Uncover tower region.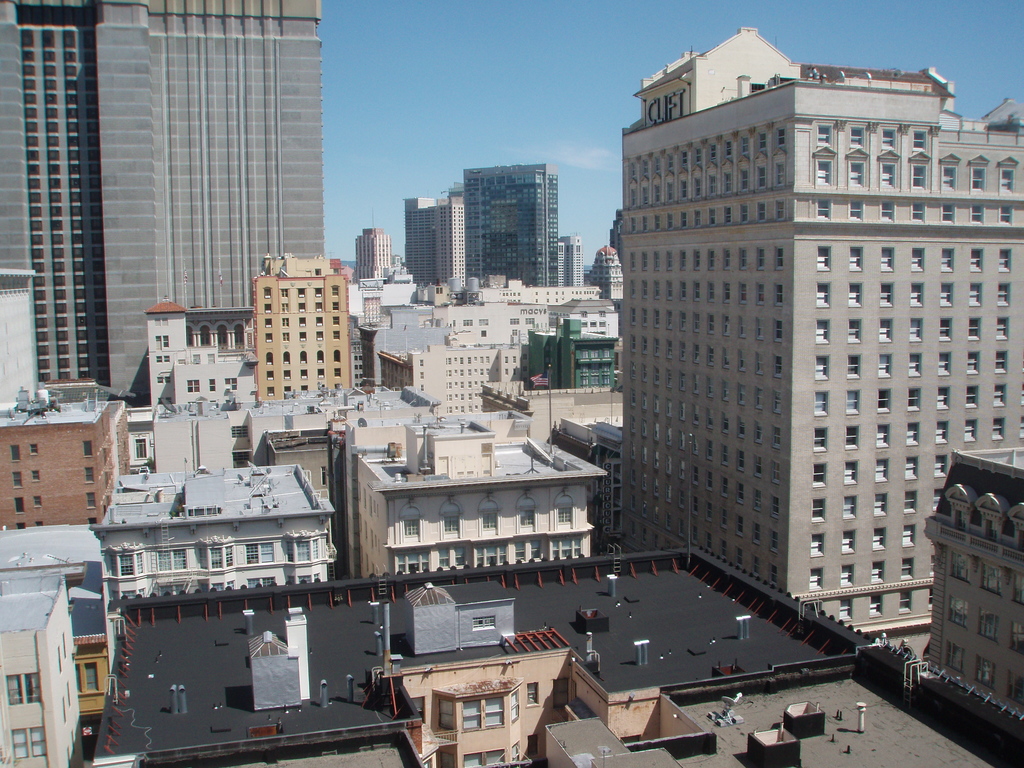
Uncovered: detection(563, 233, 589, 290).
